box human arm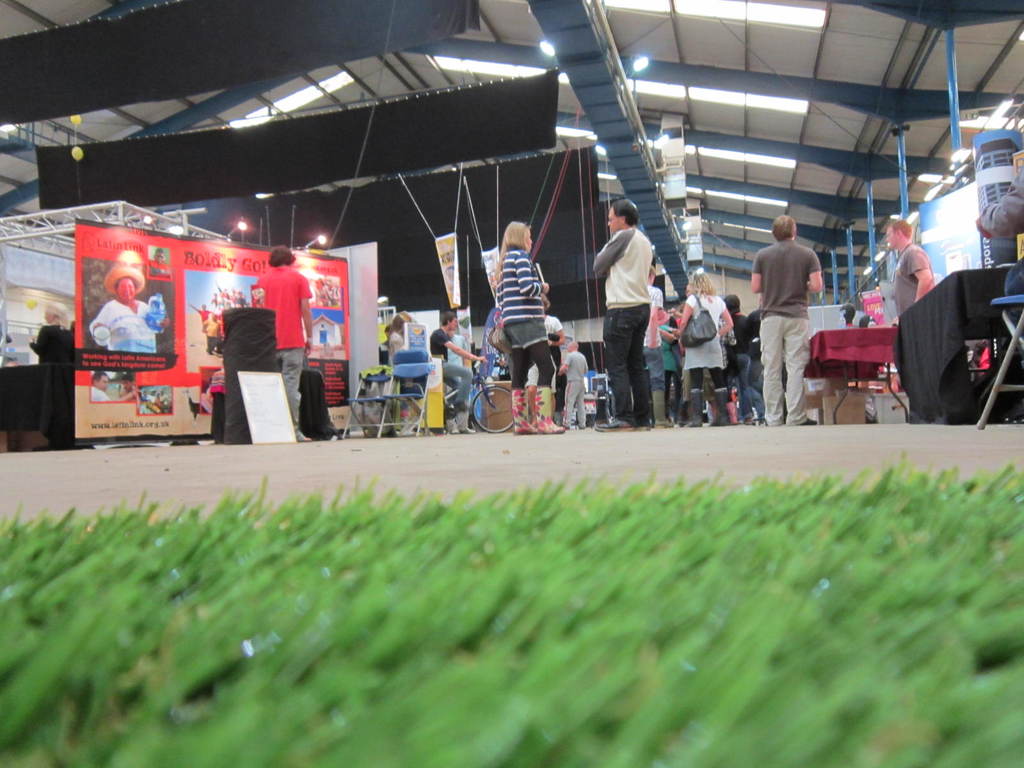
Rect(902, 245, 932, 300)
